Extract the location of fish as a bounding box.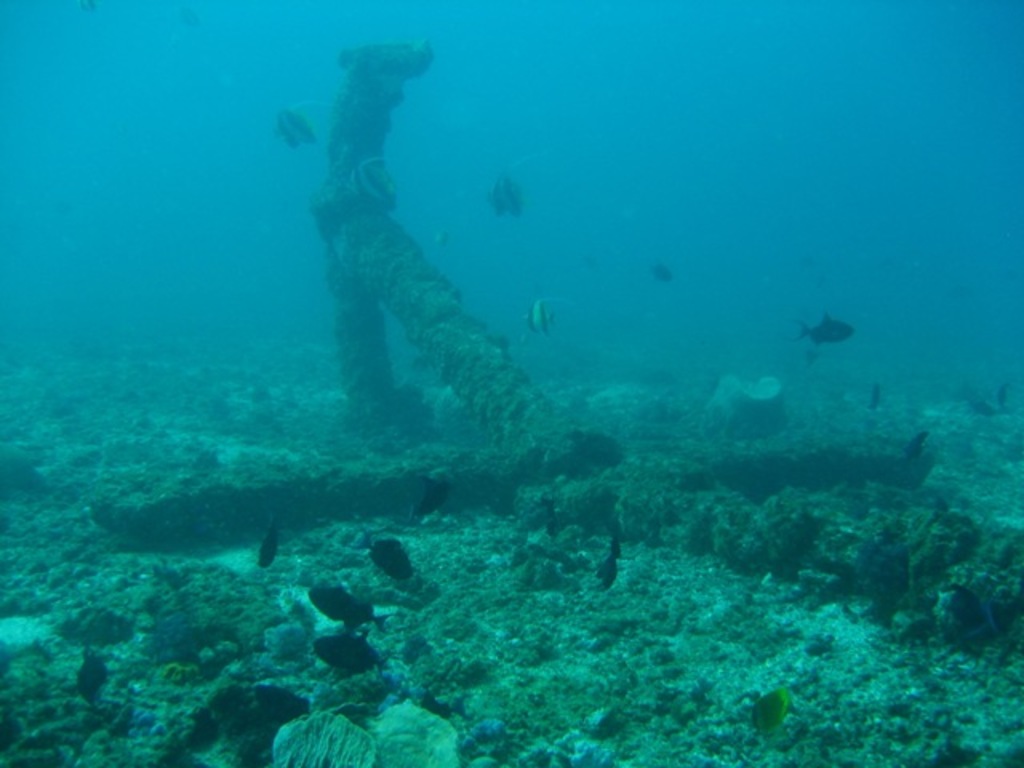
bbox=(805, 314, 853, 355).
